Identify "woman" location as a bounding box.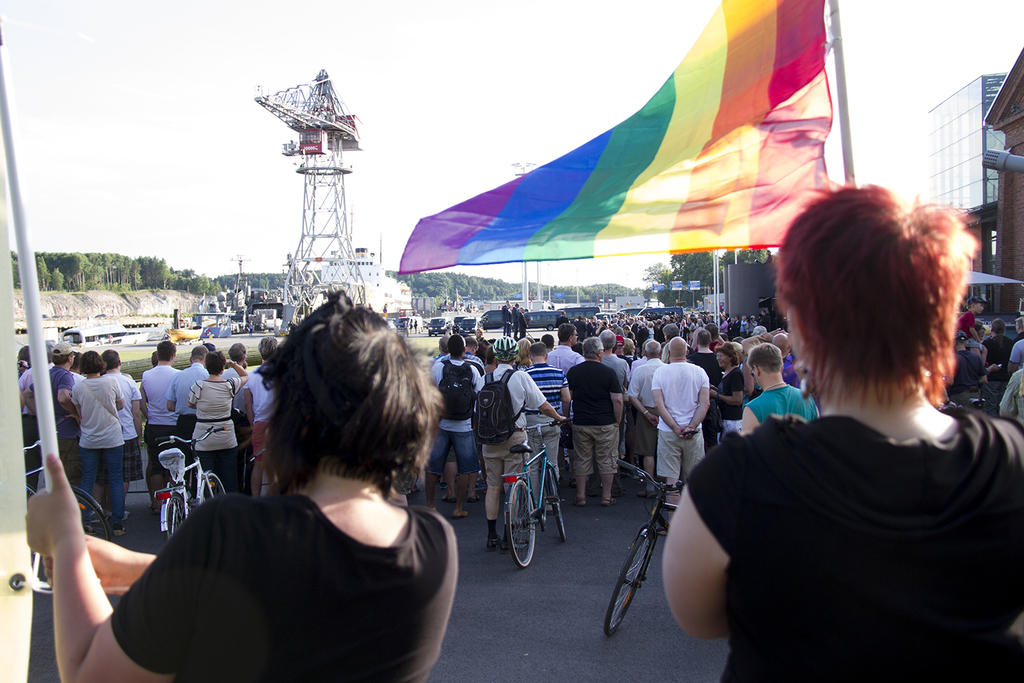
locate(681, 152, 1005, 677).
